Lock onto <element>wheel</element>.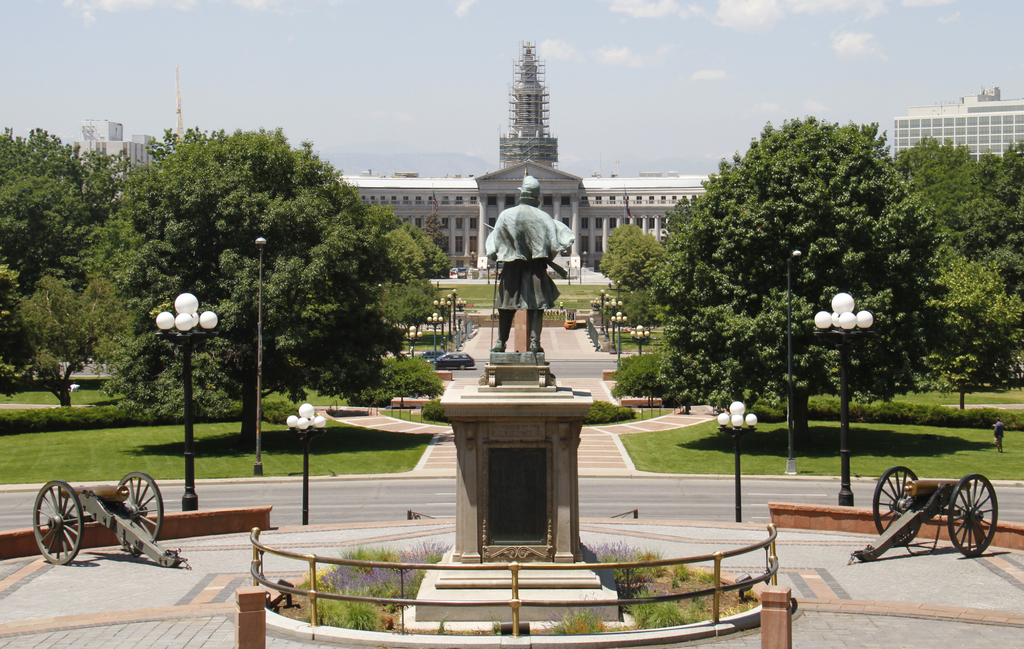
Locked: bbox(870, 469, 918, 550).
